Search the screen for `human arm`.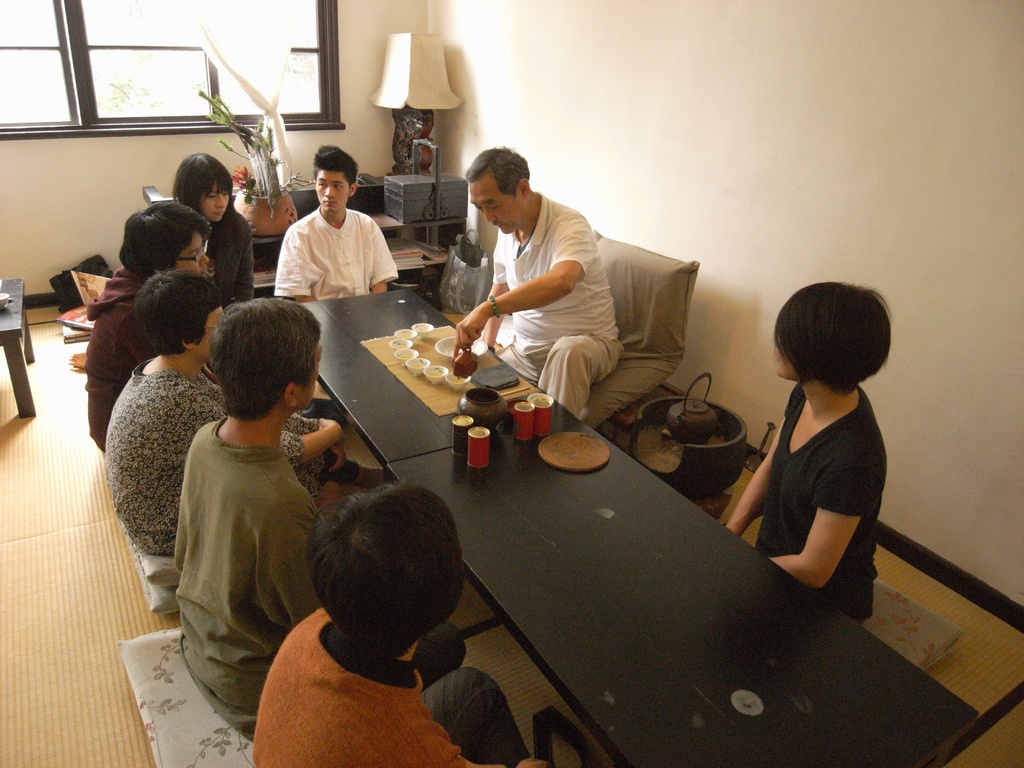
Found at x1=484 y1=225 x2=508 y2=352.
